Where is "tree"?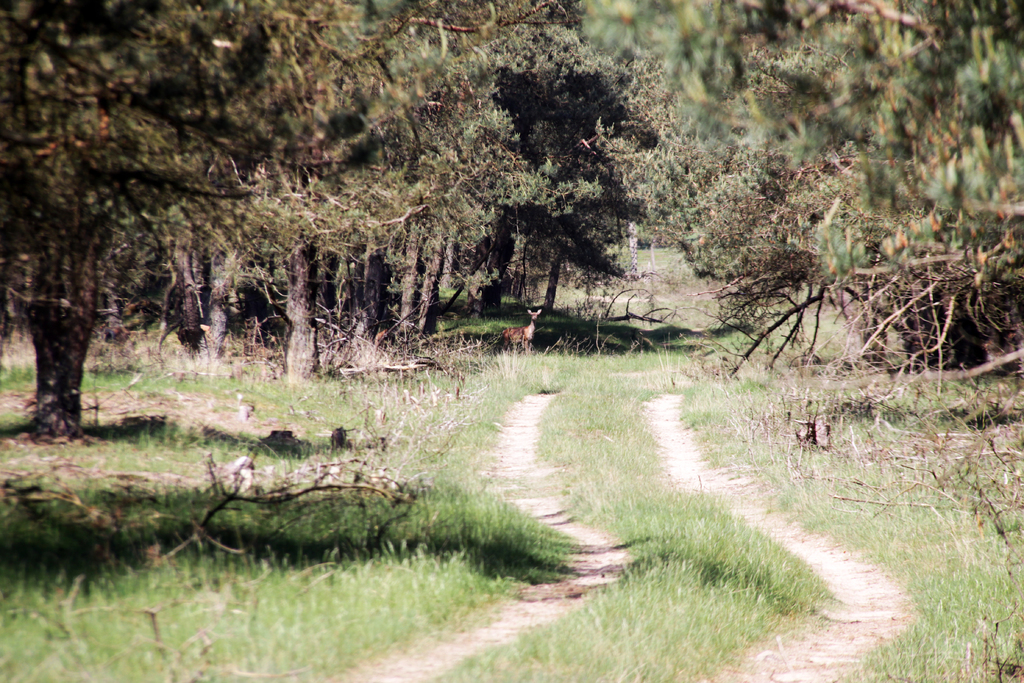
187 0 528 379.
